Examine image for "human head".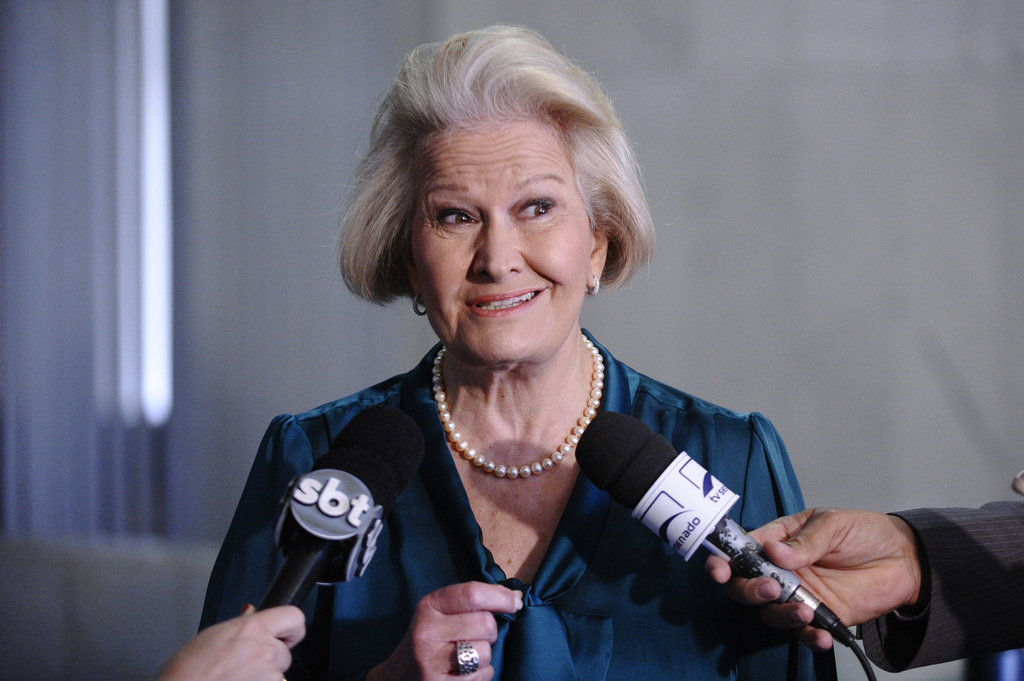
Examination result: [left=358, top=36, right=645, bottom=344].
